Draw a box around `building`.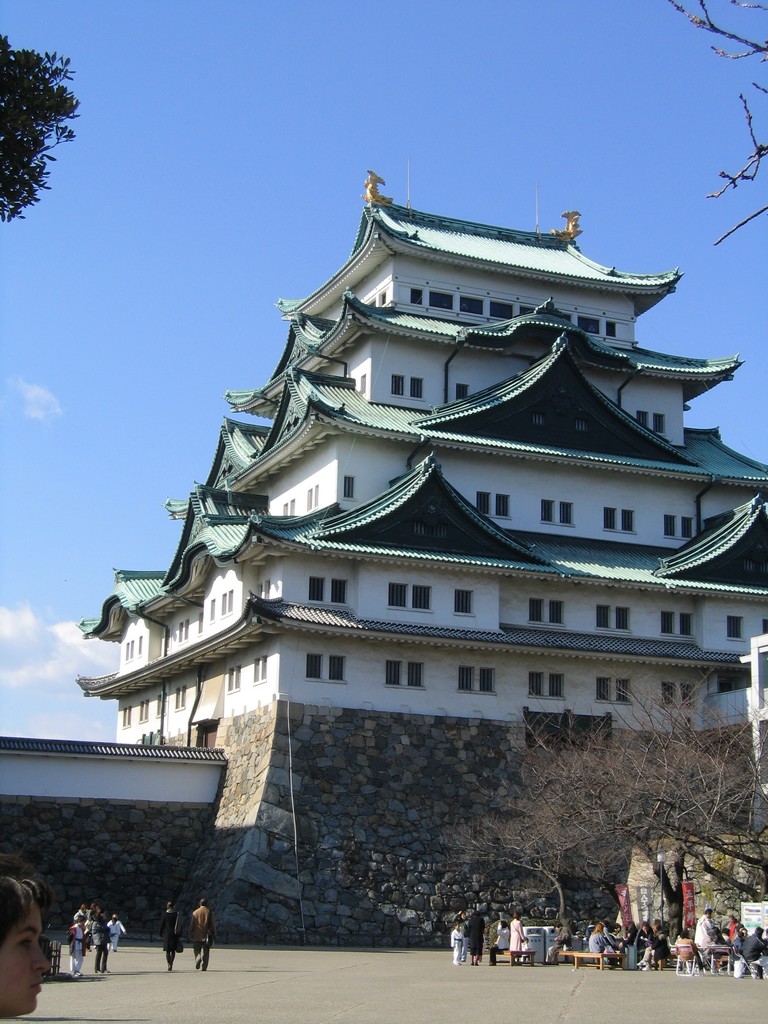
(0, 168, 767, 939).
